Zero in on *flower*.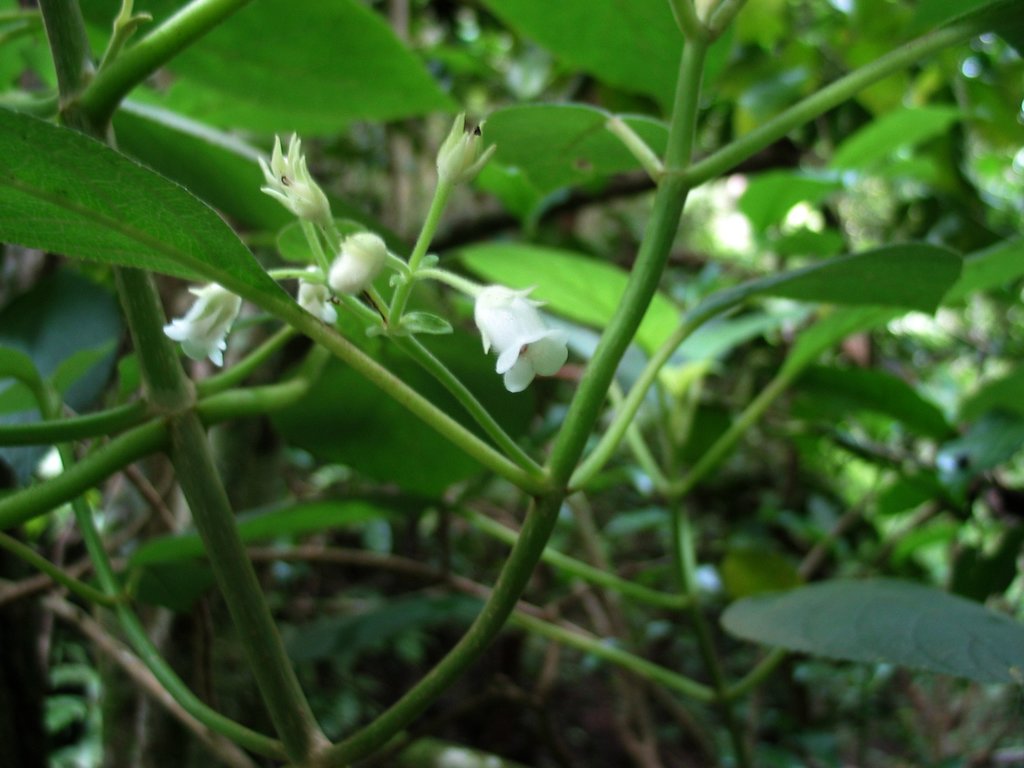
Zeroed in: Rect(154, 287, 243, 369).
